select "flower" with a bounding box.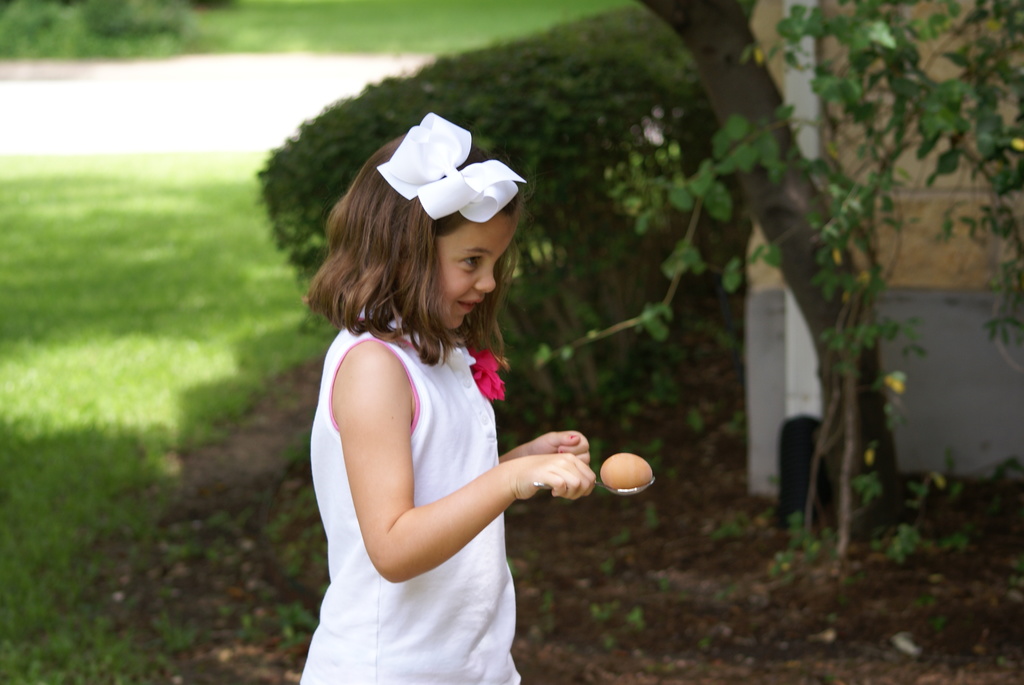
locate(357, 111, 527, 244).
